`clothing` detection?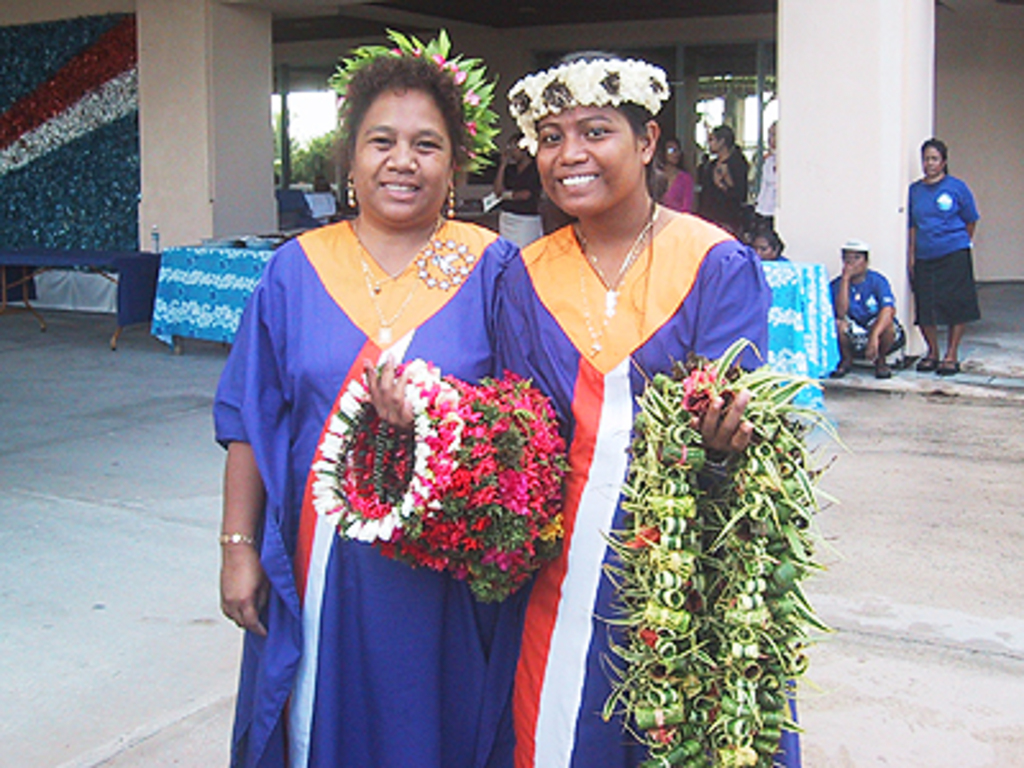
left=509, top=202, right=801, bottom=765
